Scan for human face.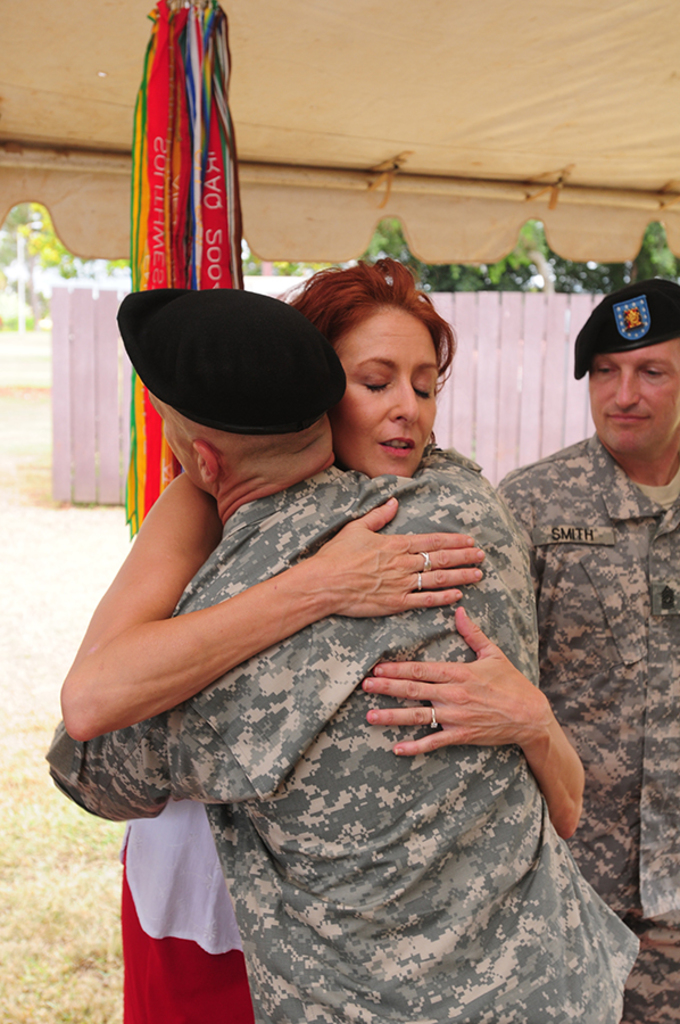
Scan result: (left=589, top=333, right=679, bottom=455).
